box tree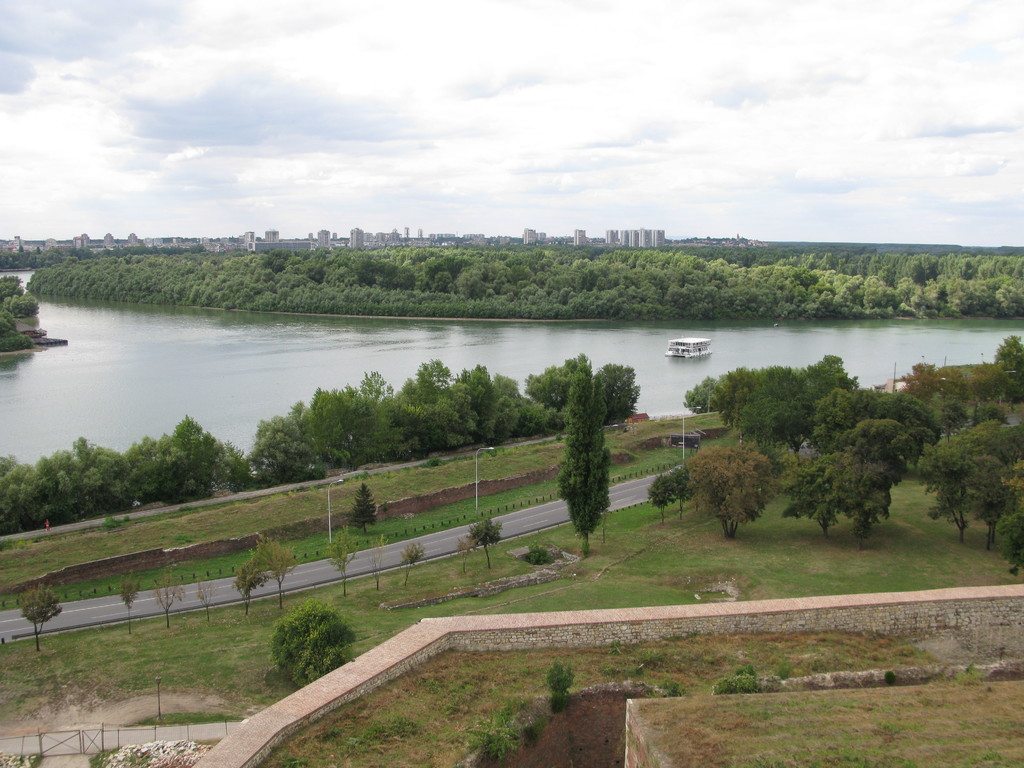
Rect(555, 360, 614, 557)
